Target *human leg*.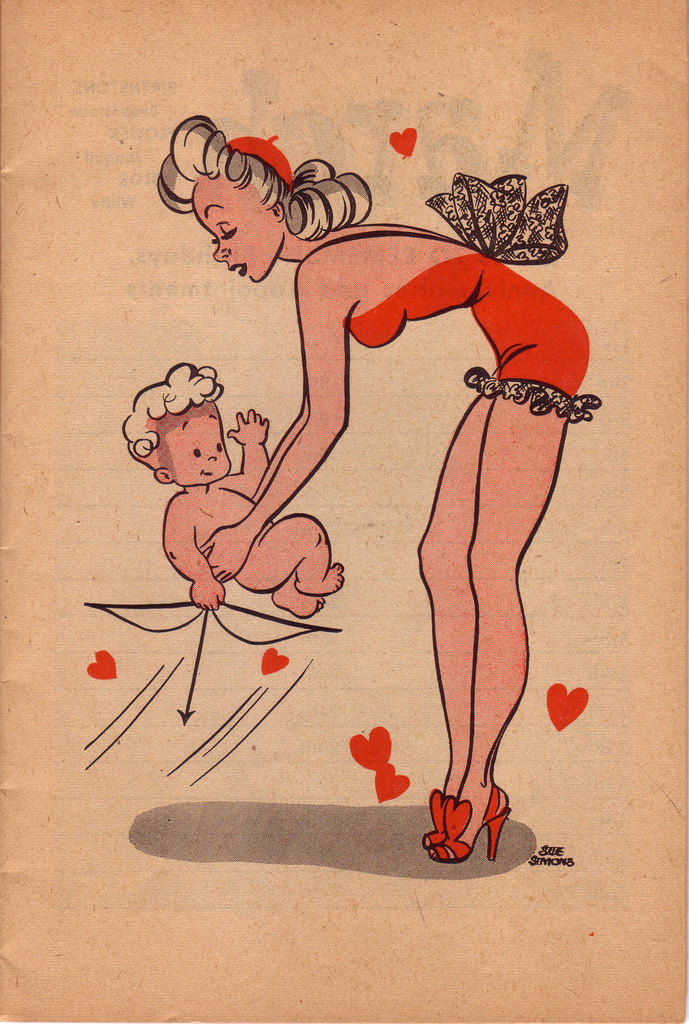
Target region: bbox=(241, 519, 342, 594).
